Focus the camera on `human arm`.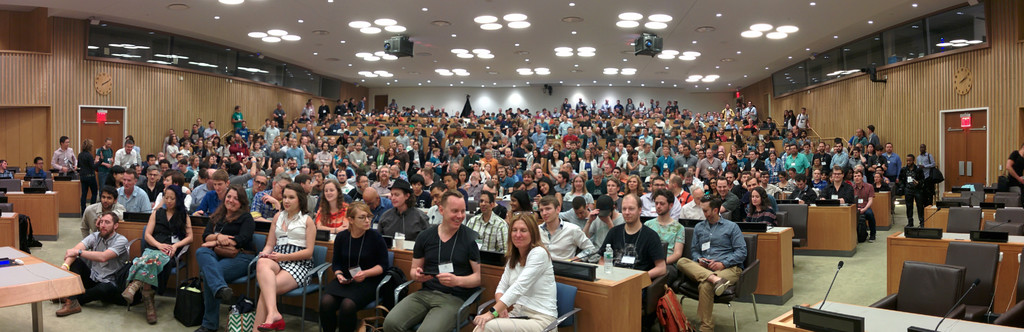
Focus region: [left=47, top=150, right=66, bottom=171].
